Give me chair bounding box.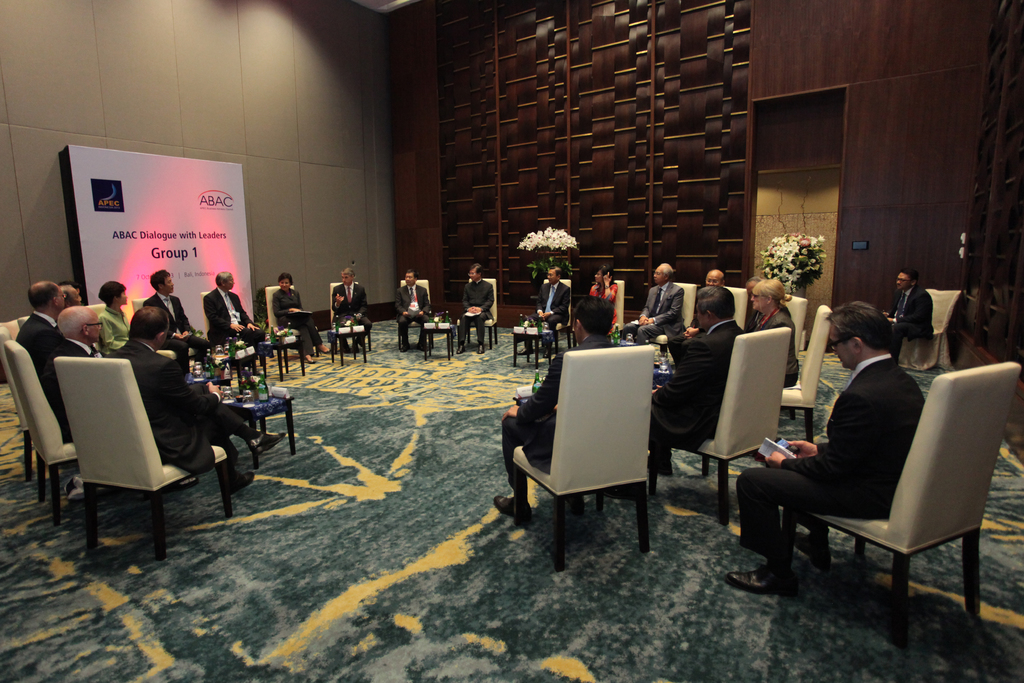
region(588, 274, 630, 329).
